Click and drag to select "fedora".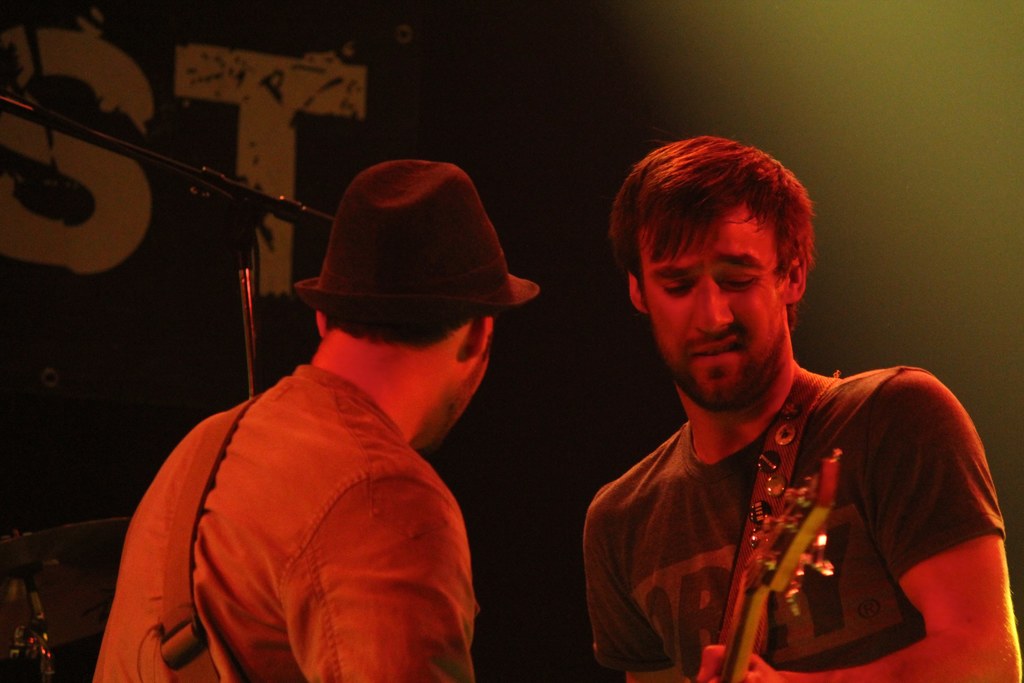
Selection: (294, 157, 541, 307).
